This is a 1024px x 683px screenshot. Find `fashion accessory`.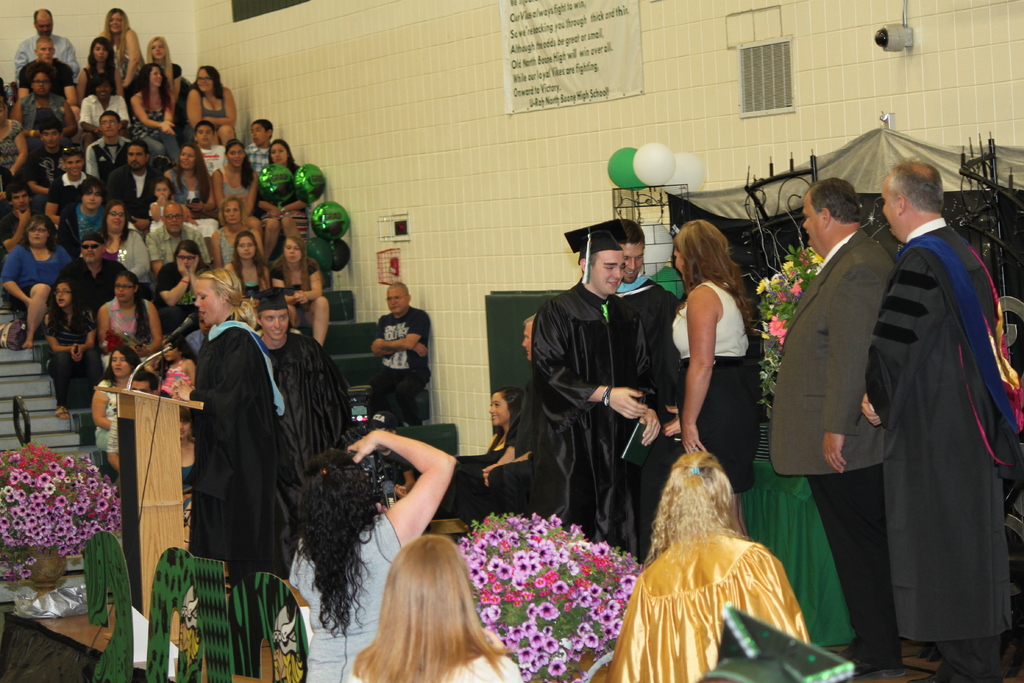
Bounding box: select_region(689, 443, 698, 451).
